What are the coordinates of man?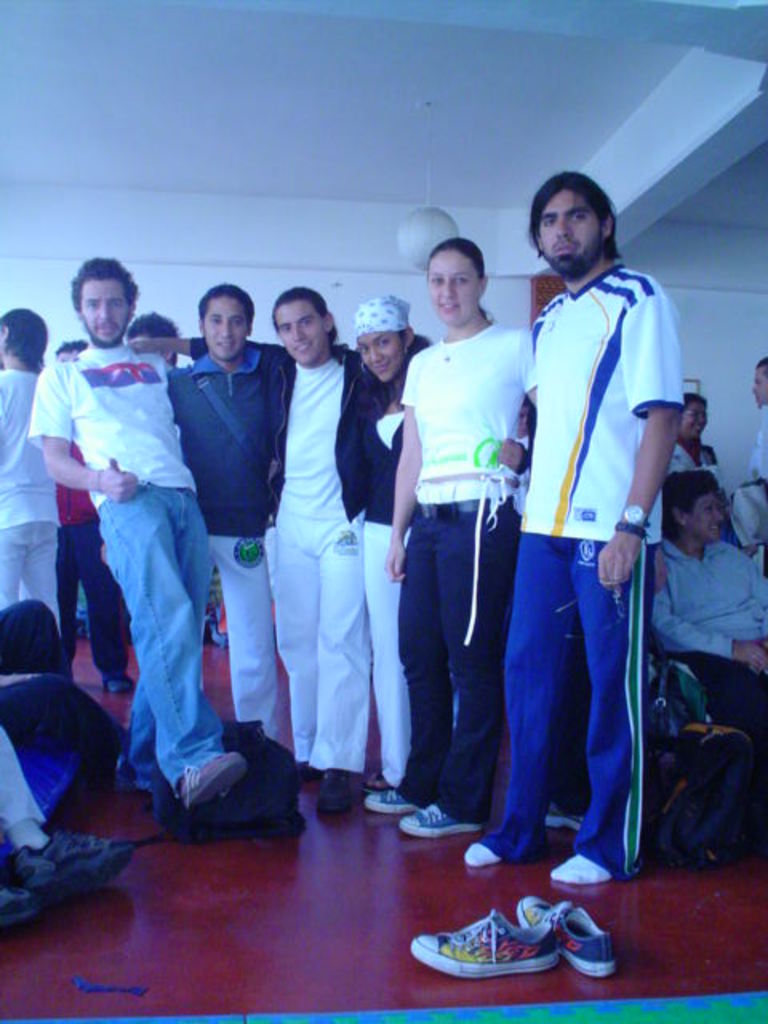
bbox=(53, 338, 123, 696).
